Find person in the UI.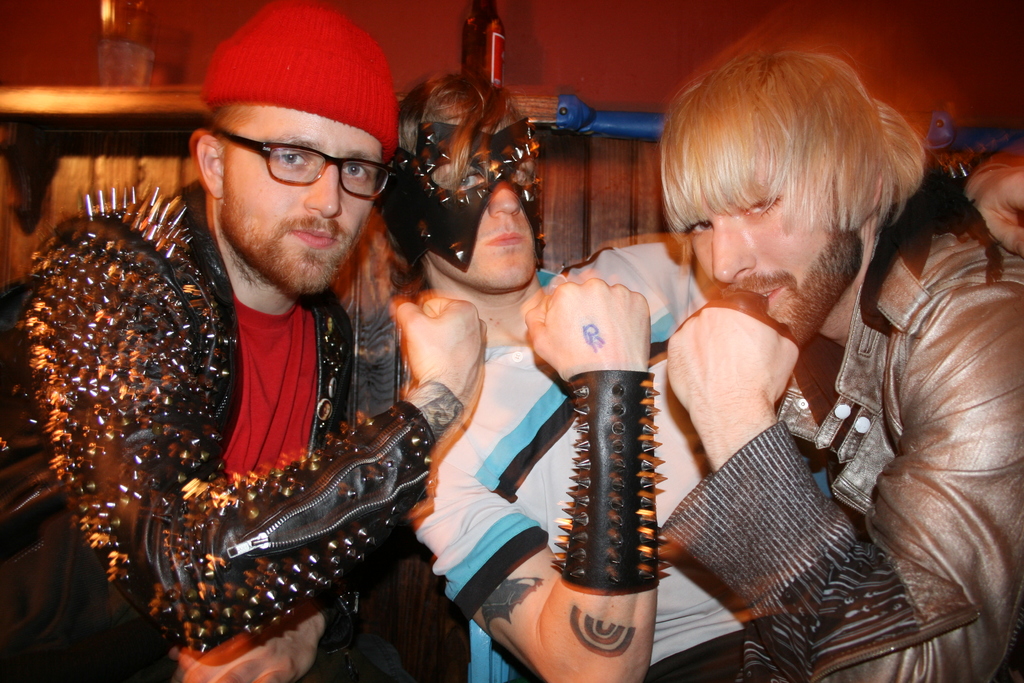
UI element at [401, 68, 717, 682].
